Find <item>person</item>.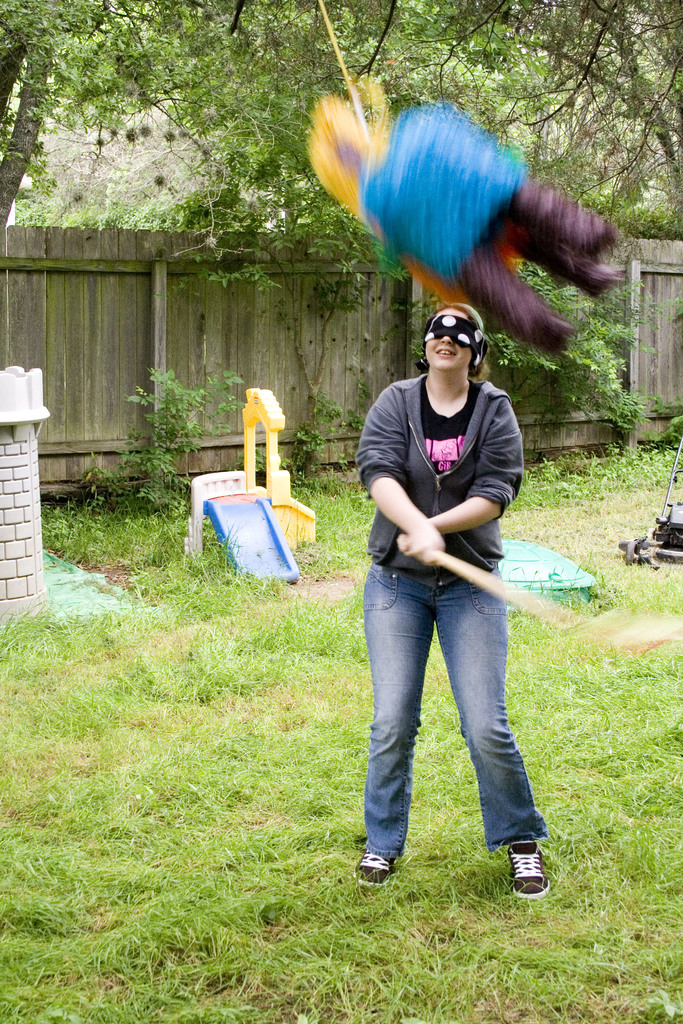
<box>352,290,545,886</box>.
